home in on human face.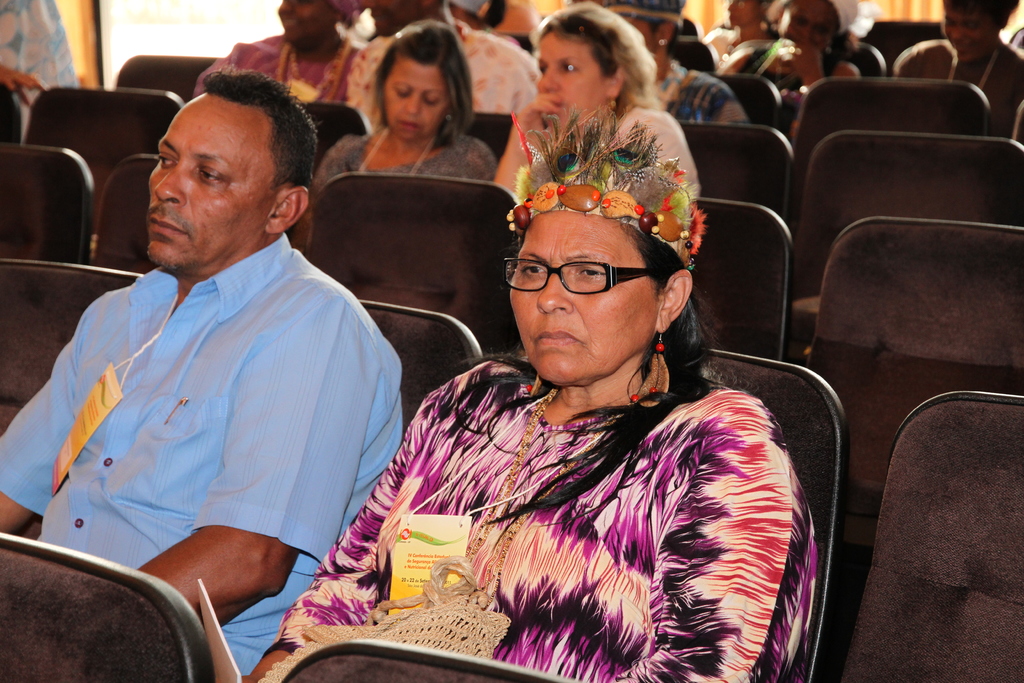
Homed in at BBox(781, 1, 831, 42).
